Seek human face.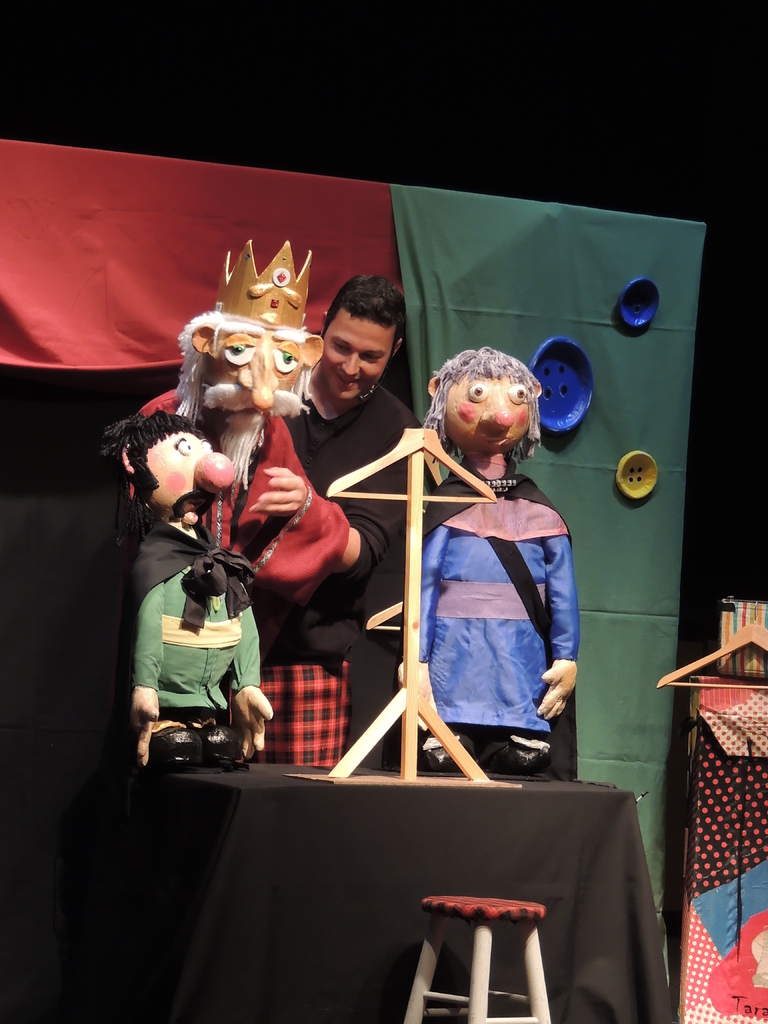
bbox(326, 316, 390, 399).
